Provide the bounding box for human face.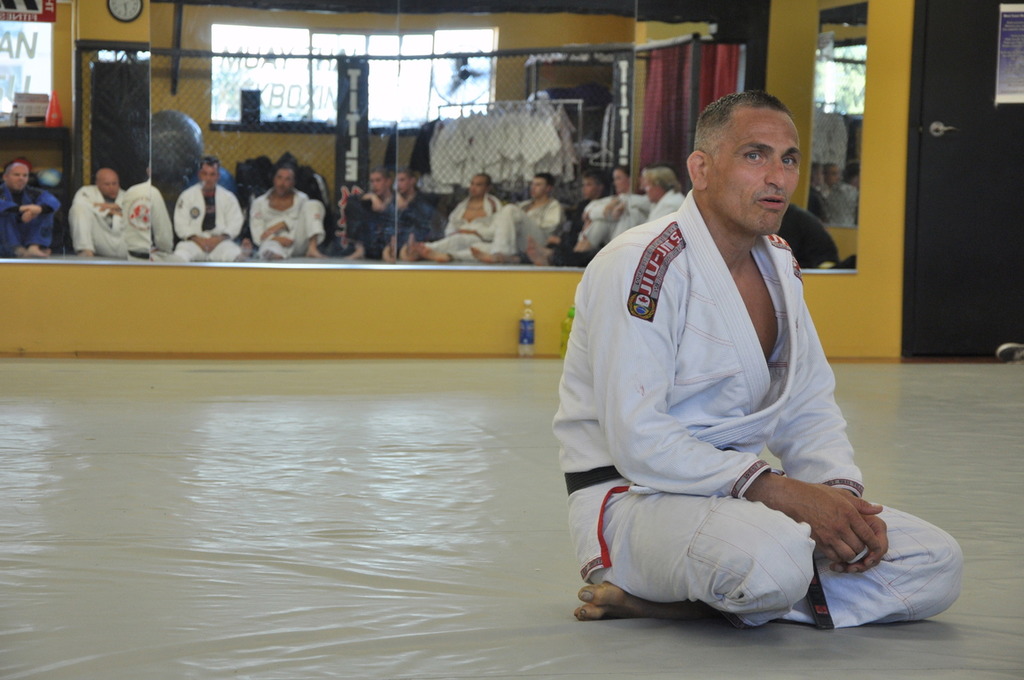
select_region(202, 164, 219, 189).
